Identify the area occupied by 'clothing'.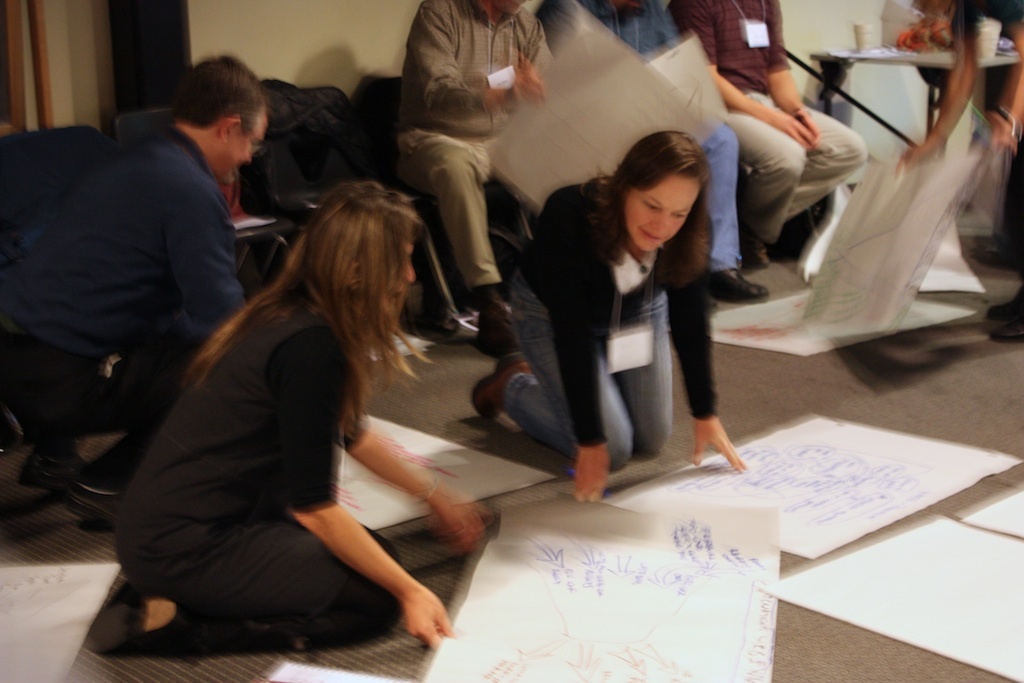
Area: box=[0, 116, 258, 480].
